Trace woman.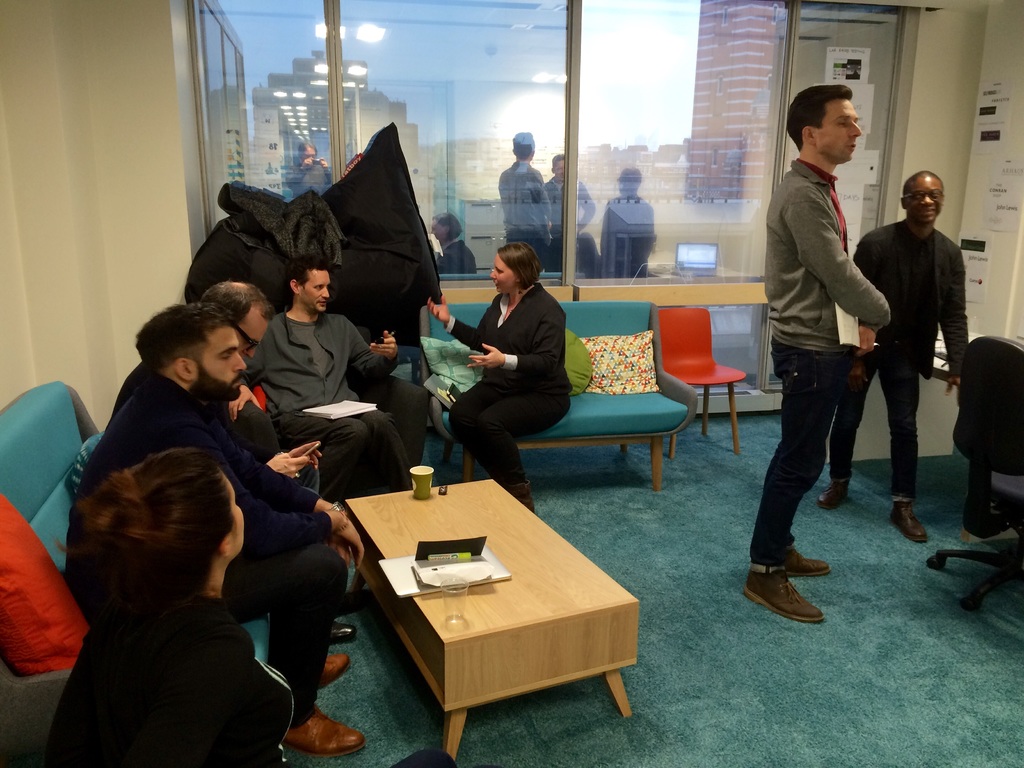
Traced to crop(449, 227, 572, 497).
